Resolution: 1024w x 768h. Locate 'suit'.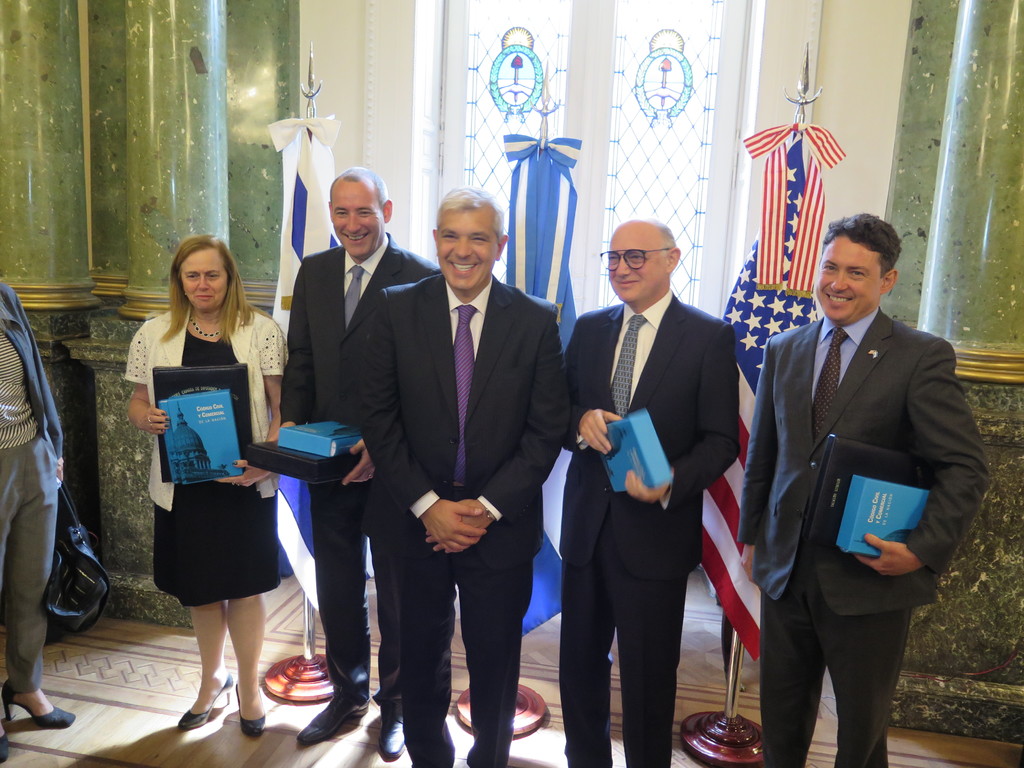
locate(559, 283, 738, 767).
